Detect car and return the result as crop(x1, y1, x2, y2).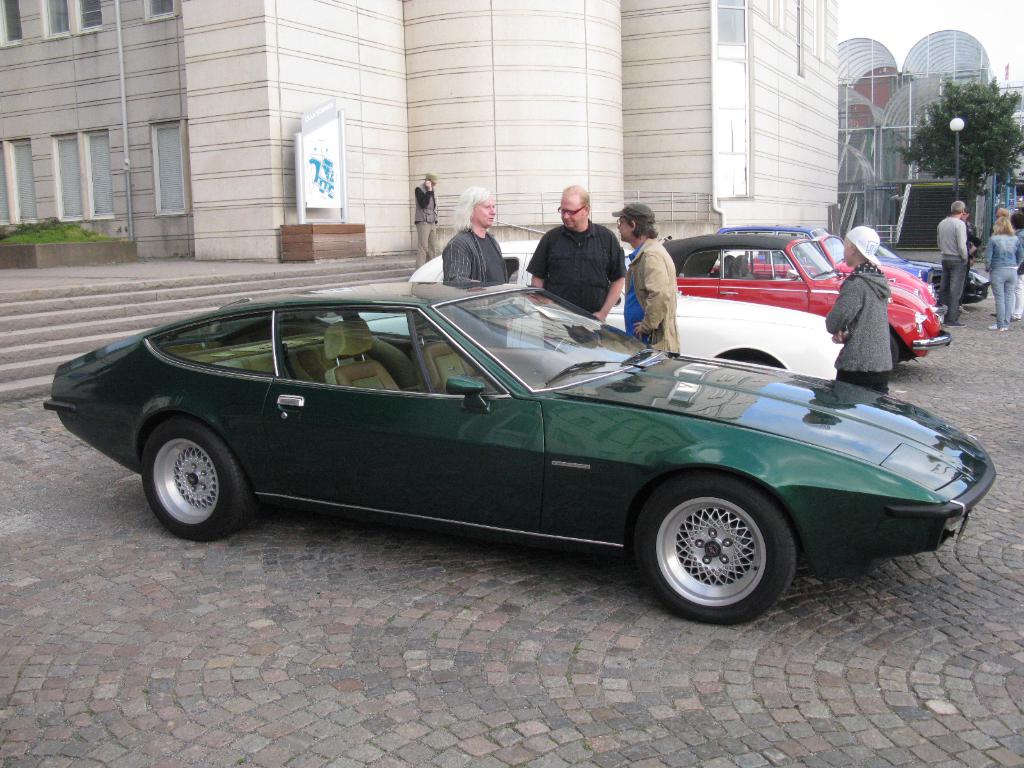
crop(42, 281, 996, 627).
